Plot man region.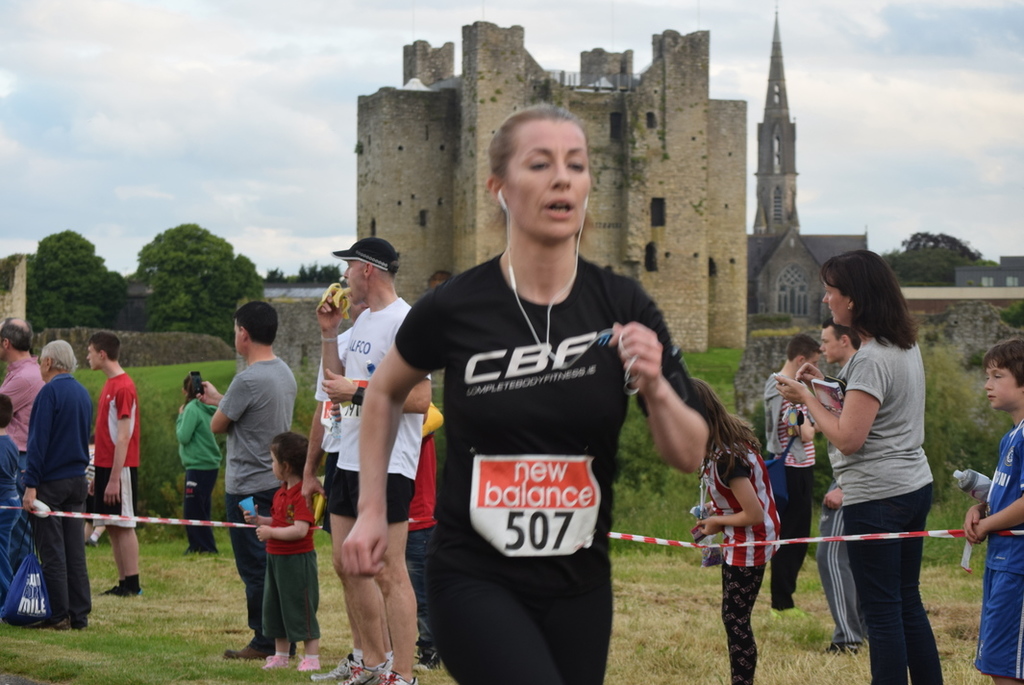
Plotted at bbox=[219, 303, 296, 660].
